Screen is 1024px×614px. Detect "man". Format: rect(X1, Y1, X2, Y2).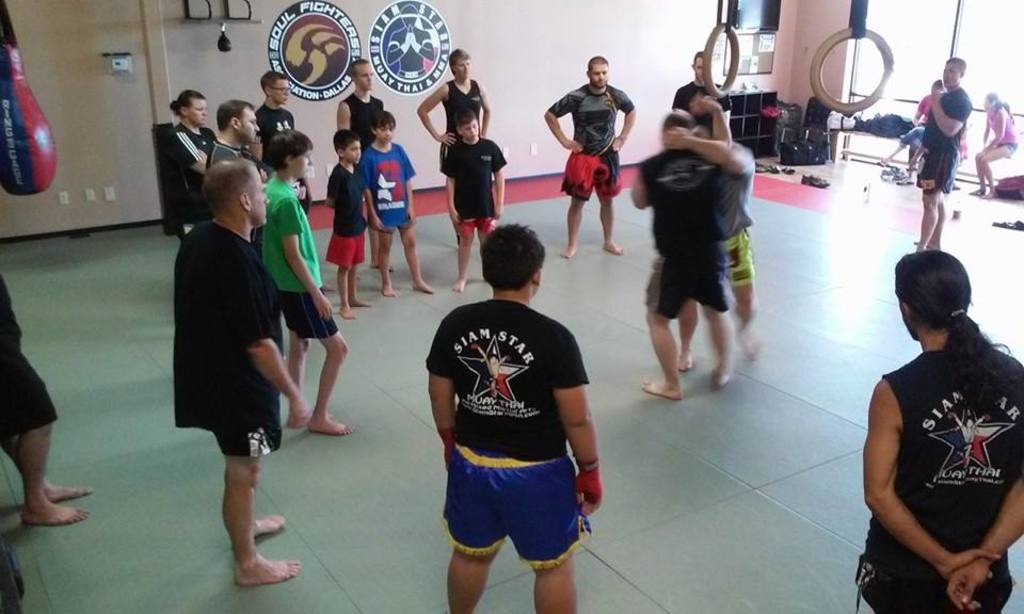
rect(0, 274, 94, 529).
